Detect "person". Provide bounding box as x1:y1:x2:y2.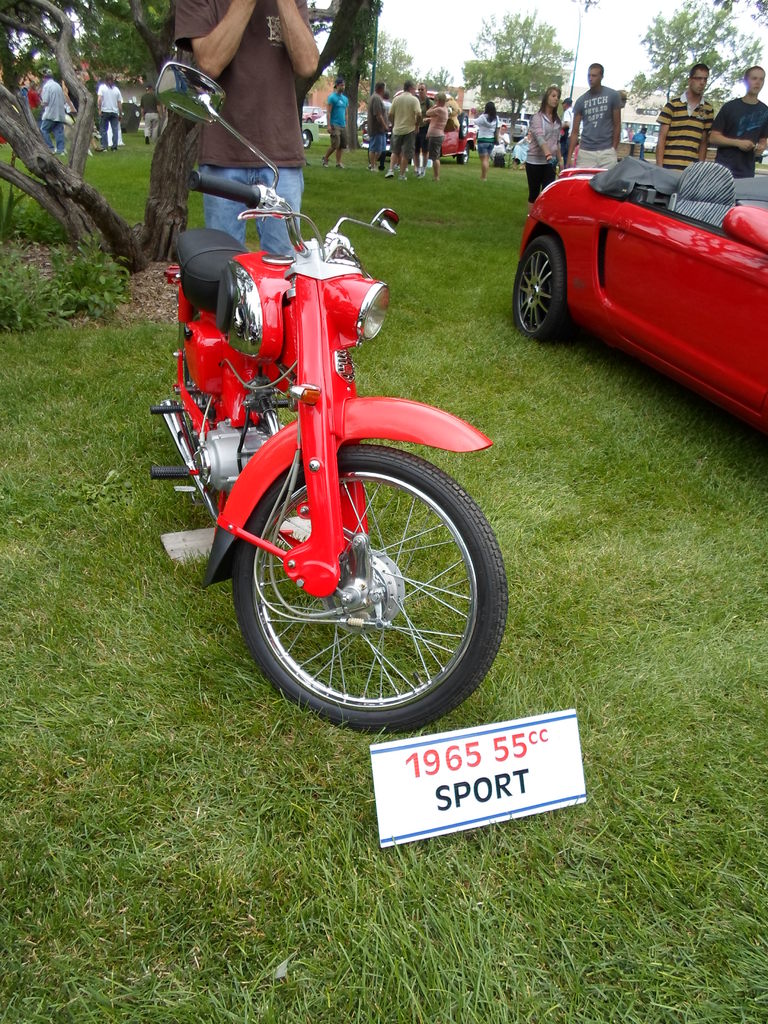
170:0:320:276.
